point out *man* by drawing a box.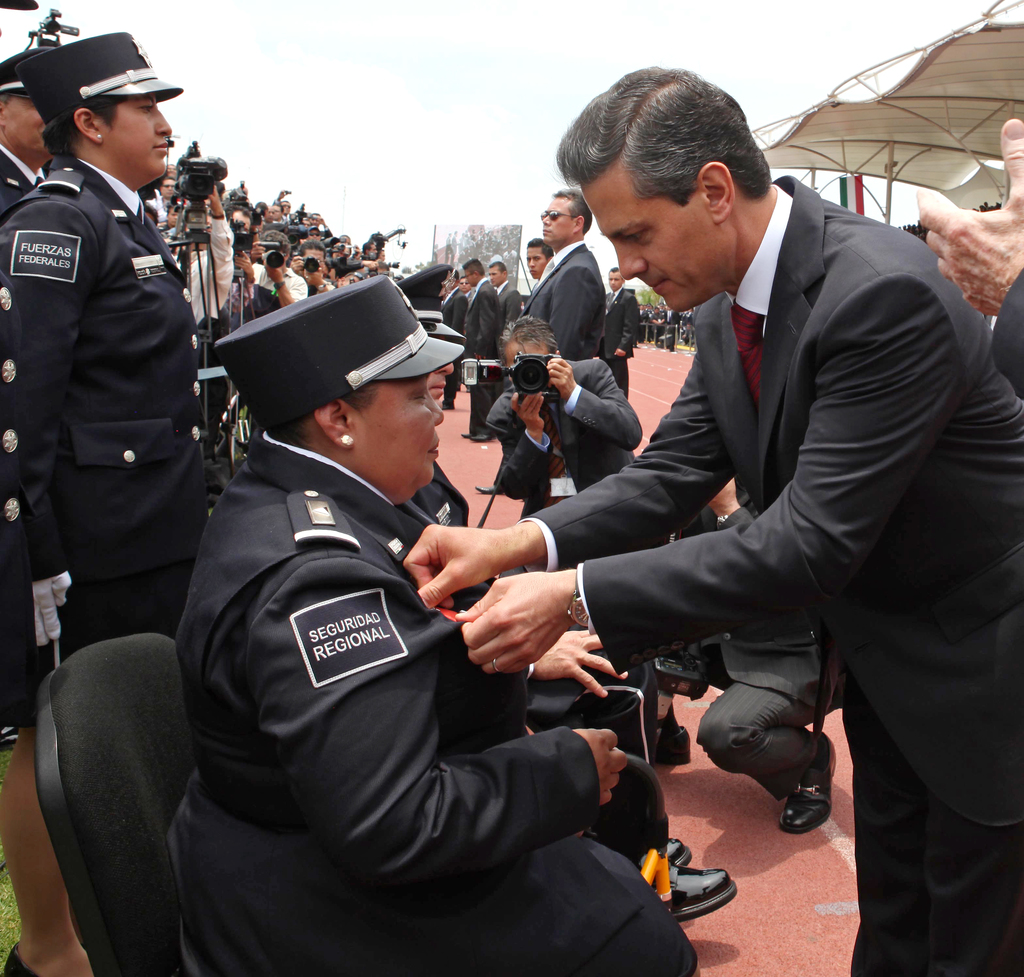
x1=369 y1=244 x2=374 y2=250.
